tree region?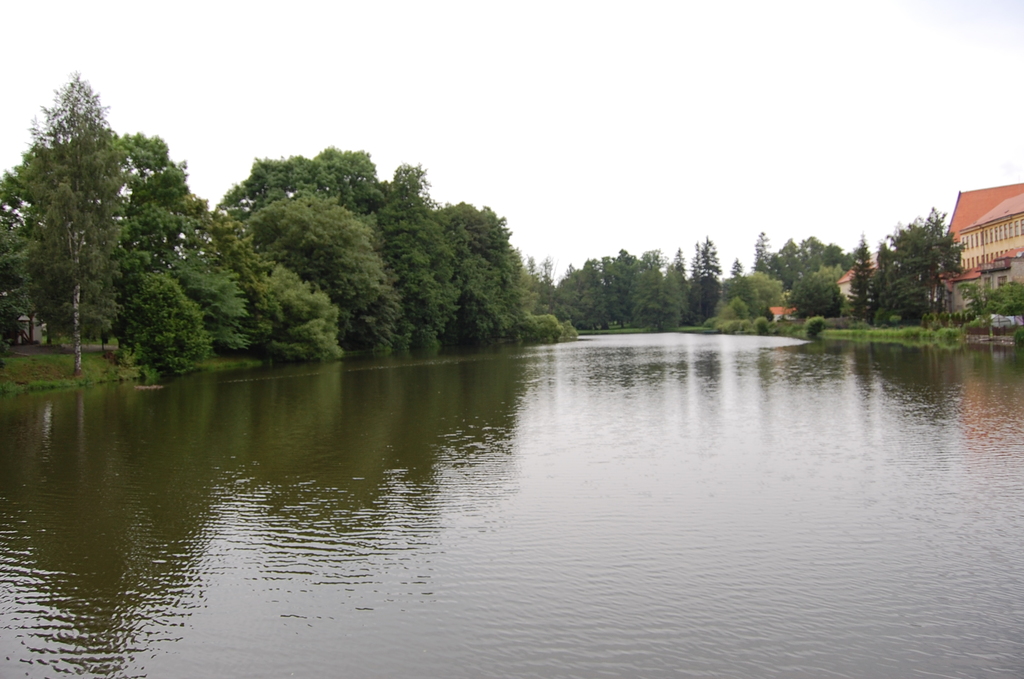
BBox(378, 173, 458, 327)
